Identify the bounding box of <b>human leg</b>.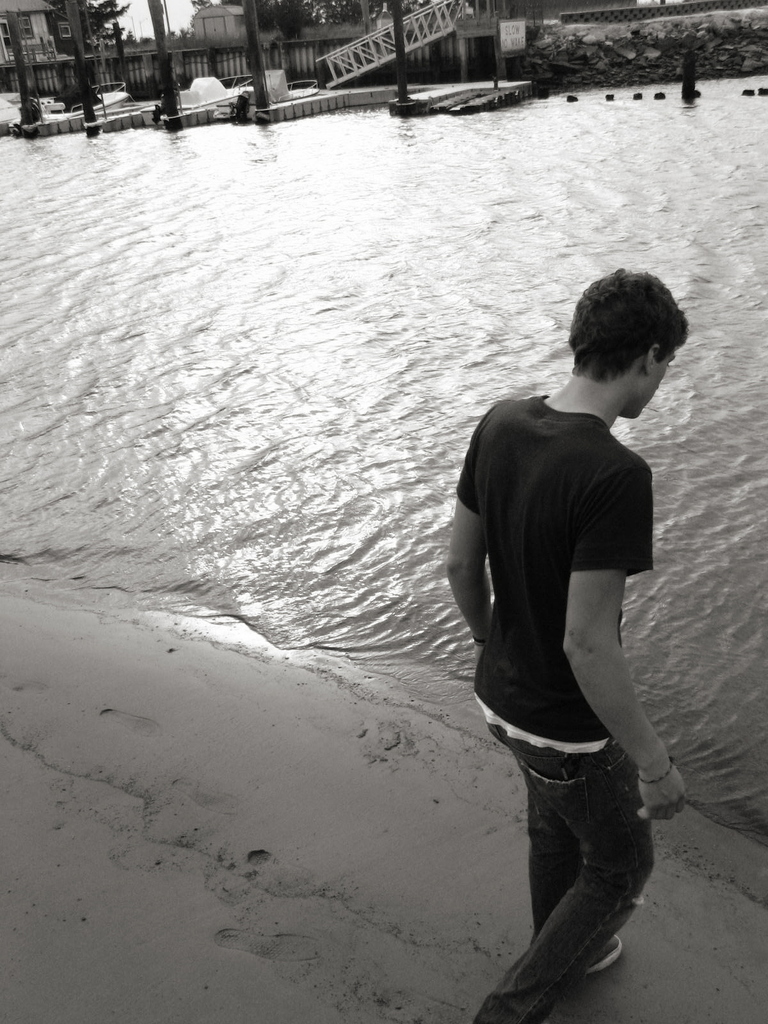
(516,770,621,980).
